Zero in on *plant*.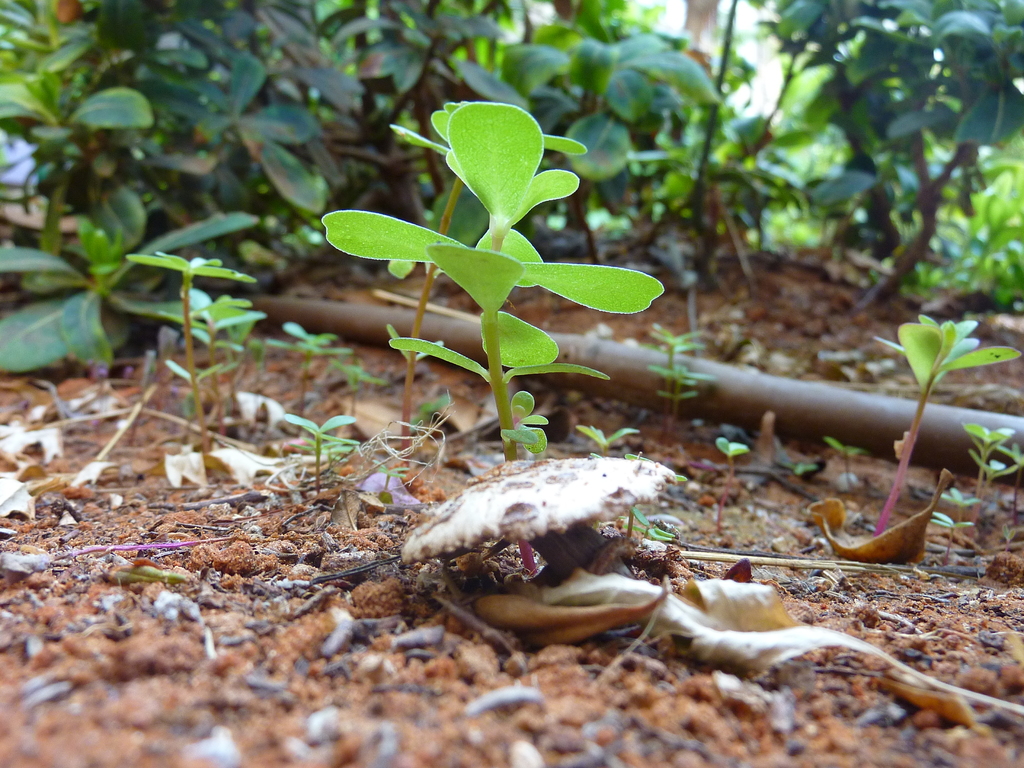
Zeroed in: left=866, top=309, right=1020, bottom=533.
